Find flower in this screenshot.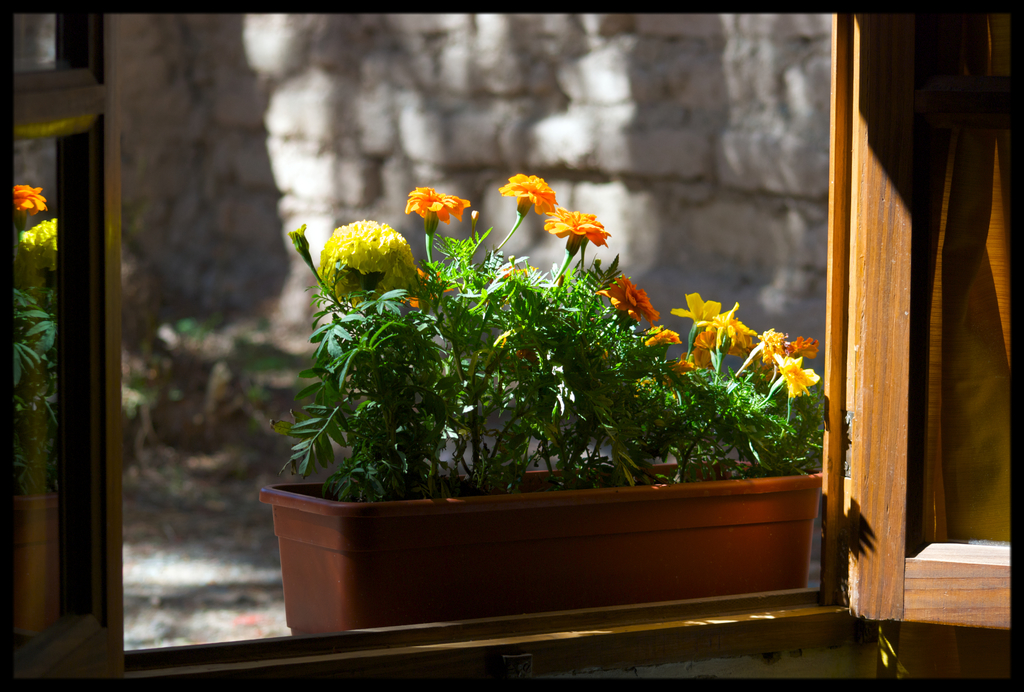
The bounding box for flower is 409, 271, 447, 308.
